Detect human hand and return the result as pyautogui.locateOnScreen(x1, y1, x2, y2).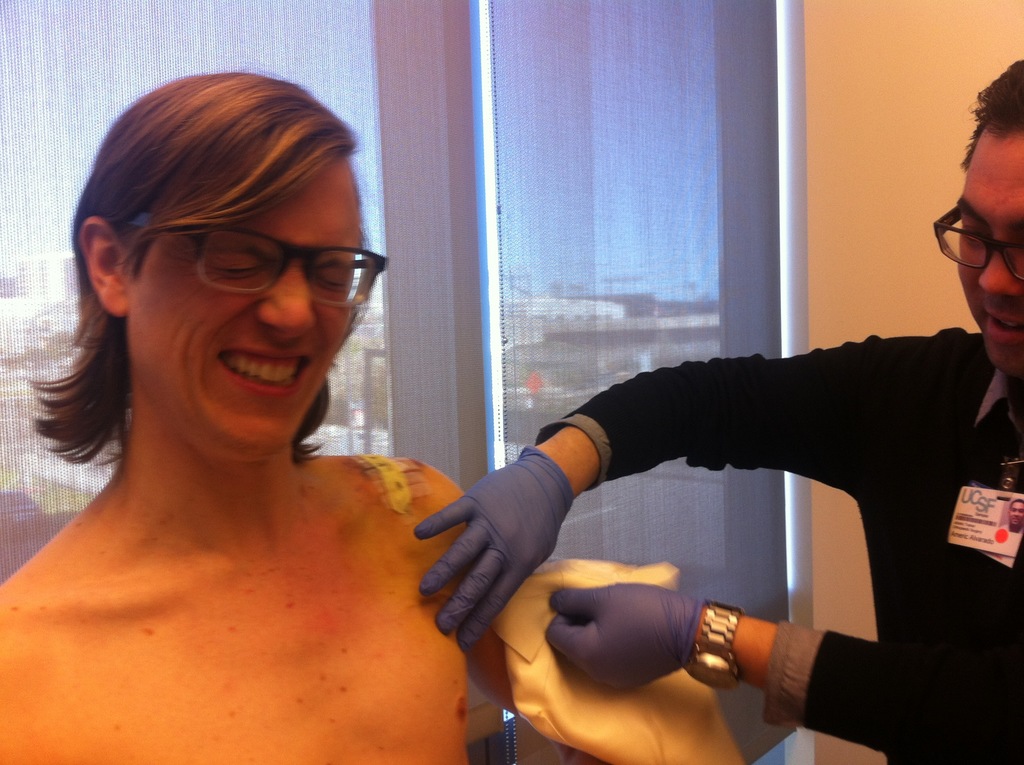
pyautogui.locateOnScreen(419, 454, 578, 625).
